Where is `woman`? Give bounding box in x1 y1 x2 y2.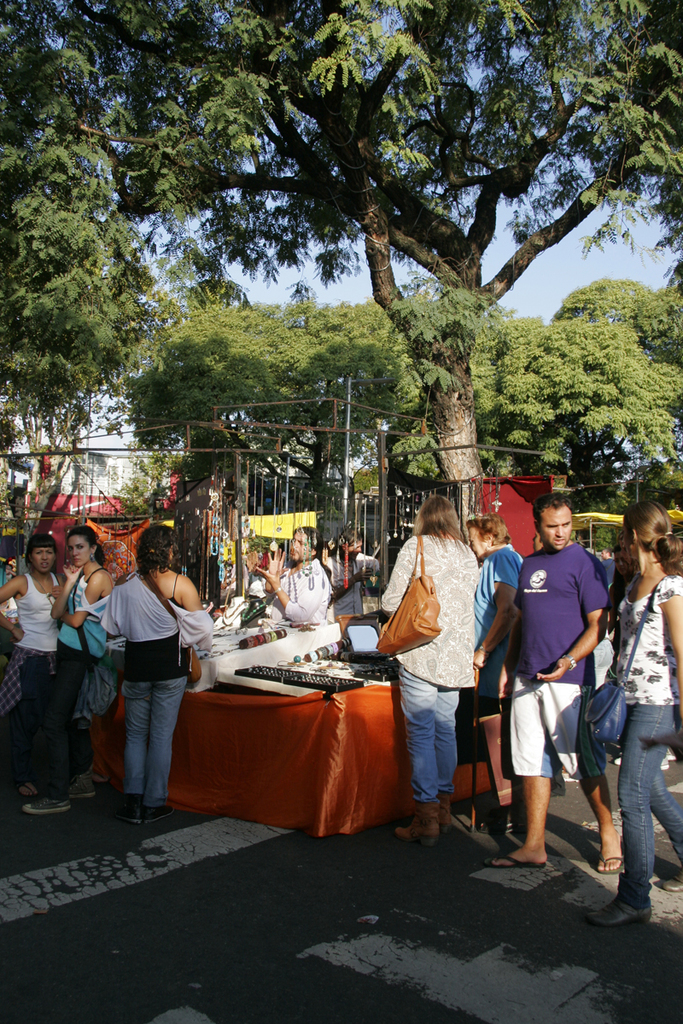
358 470 487 840.
